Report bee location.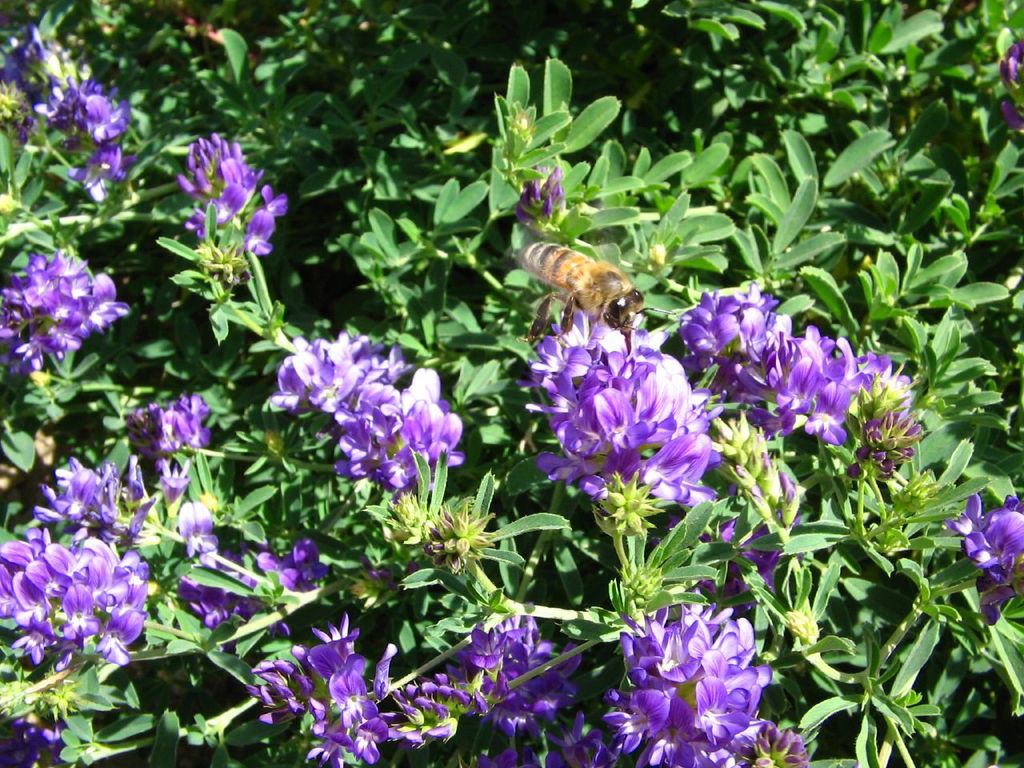
Report: box=[514, 223, 660, 338].
